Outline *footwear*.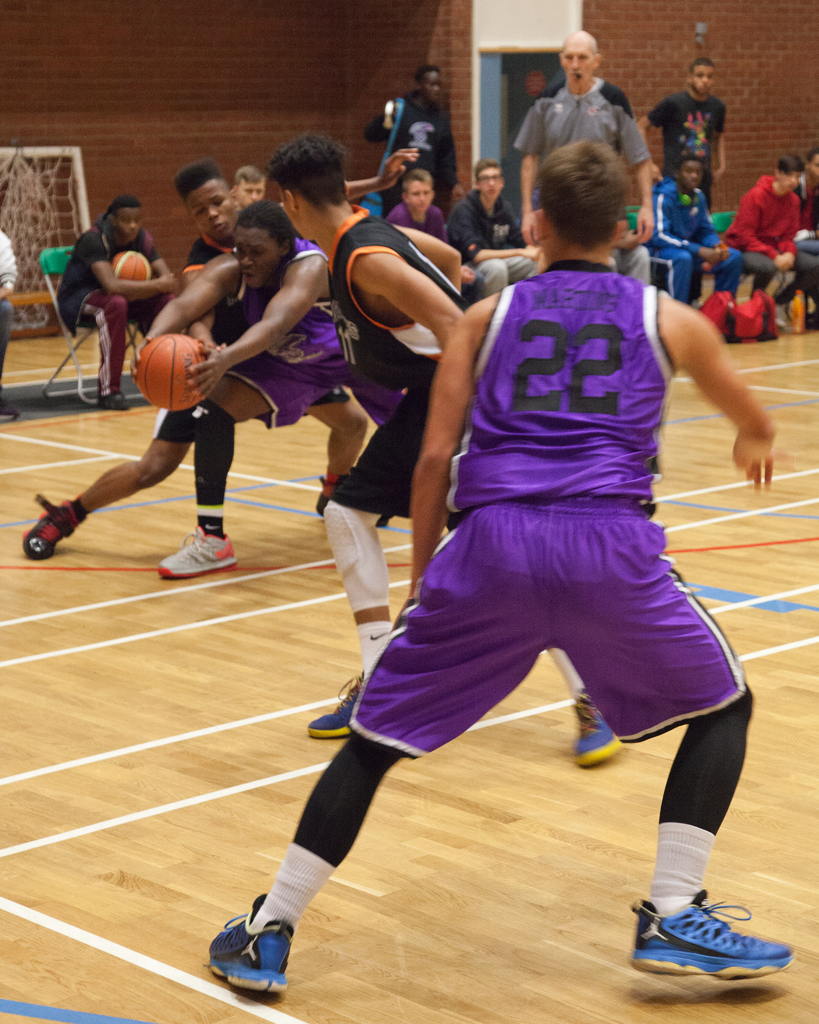
Outline: 20, 488, 86, 557.
